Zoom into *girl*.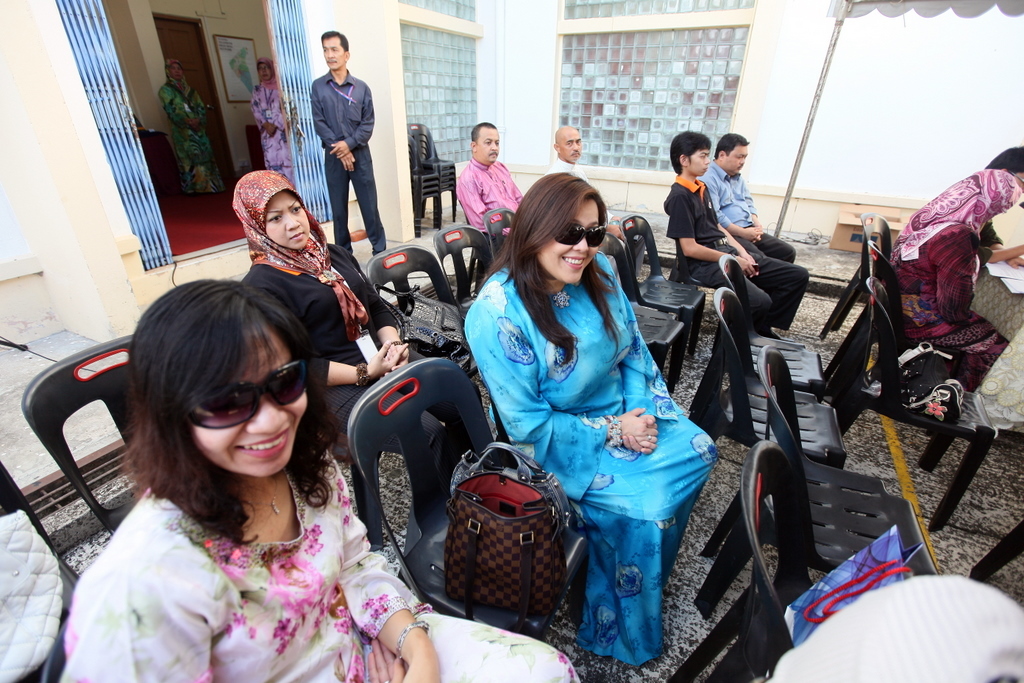
Zoom target: locate(60, 276, 595, 682).
